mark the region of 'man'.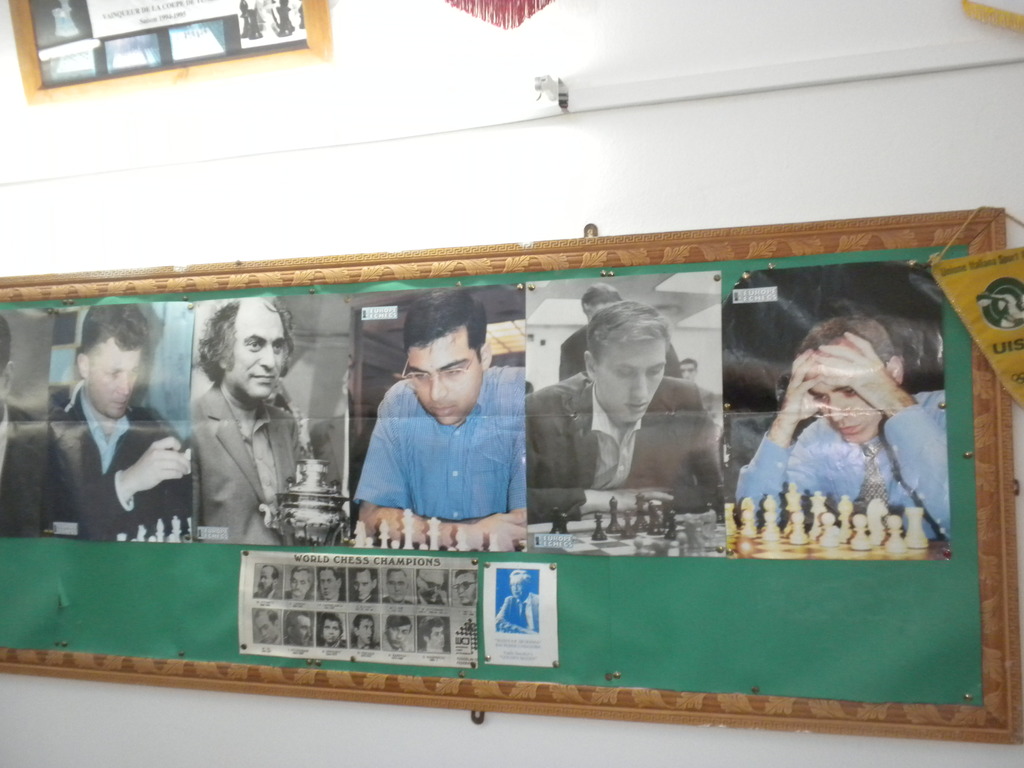
Region: [left=412, top=567, right=447, bottom=607].
